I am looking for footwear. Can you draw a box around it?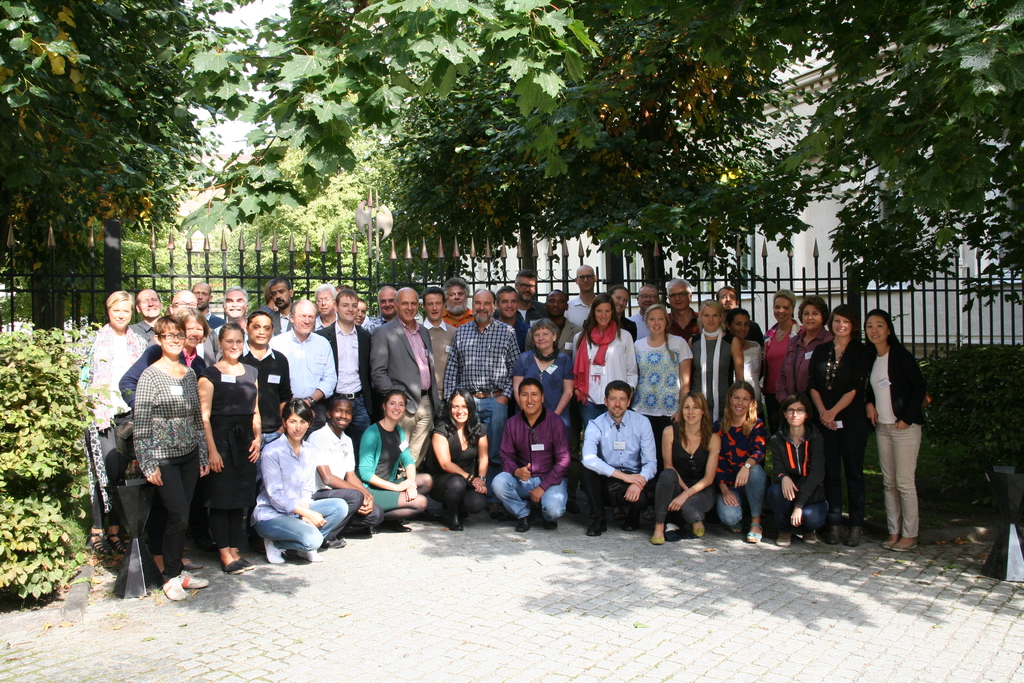
Sure, the bounding box is box(879, 532, 898, 551).
